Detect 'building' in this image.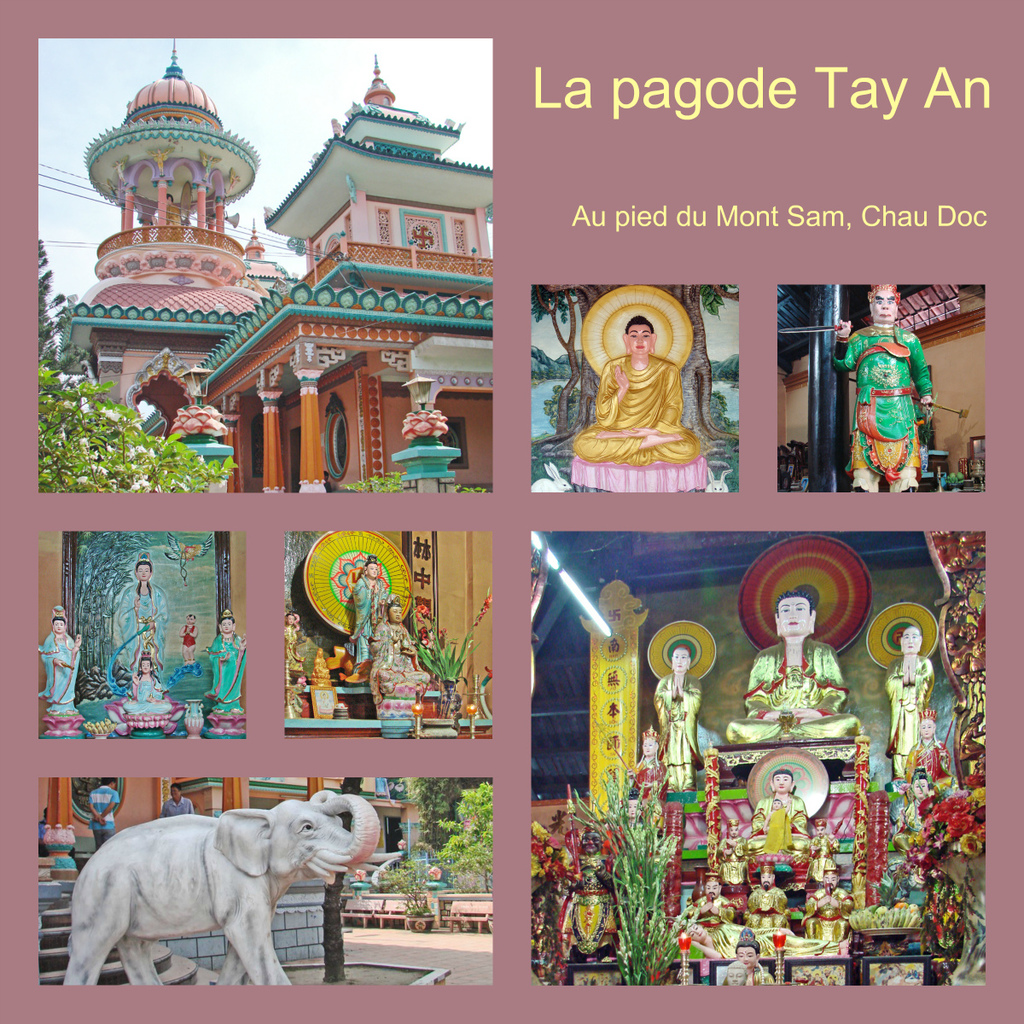
Detection: 291 532 503 730.
